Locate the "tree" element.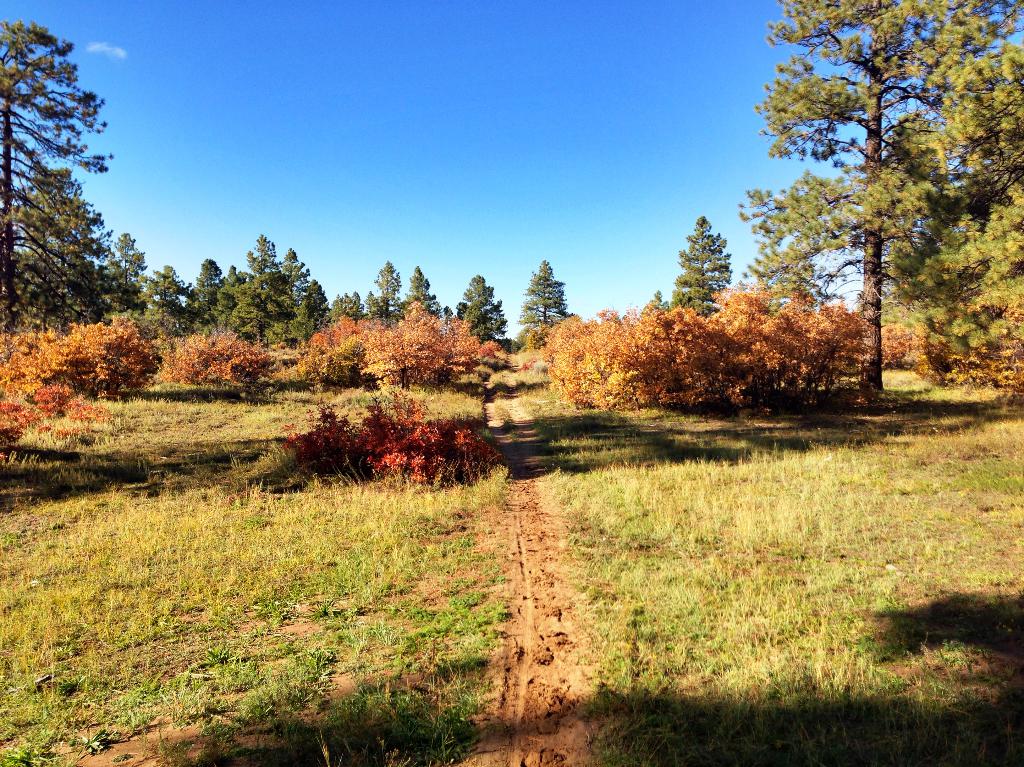
Element bbox: l=879, t=267, r=1023, b=402.
